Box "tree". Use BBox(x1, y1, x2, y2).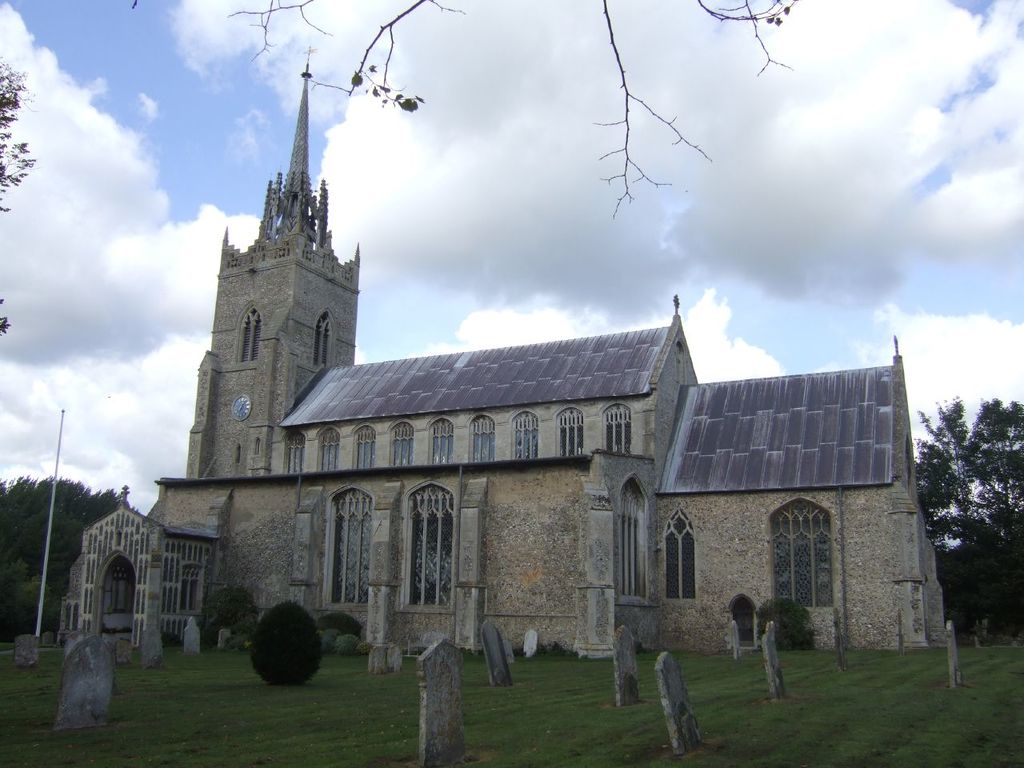
BBox(926, 395, 1023, 634).
